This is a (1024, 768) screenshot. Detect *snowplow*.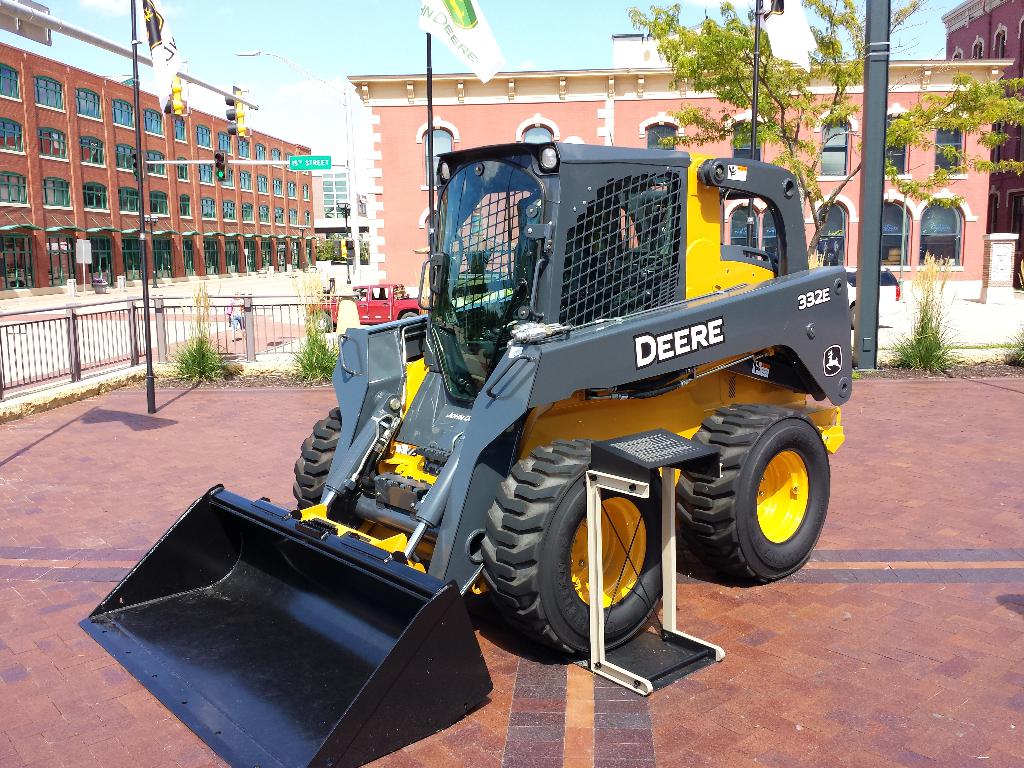
box(77, 143, 852, 767).
